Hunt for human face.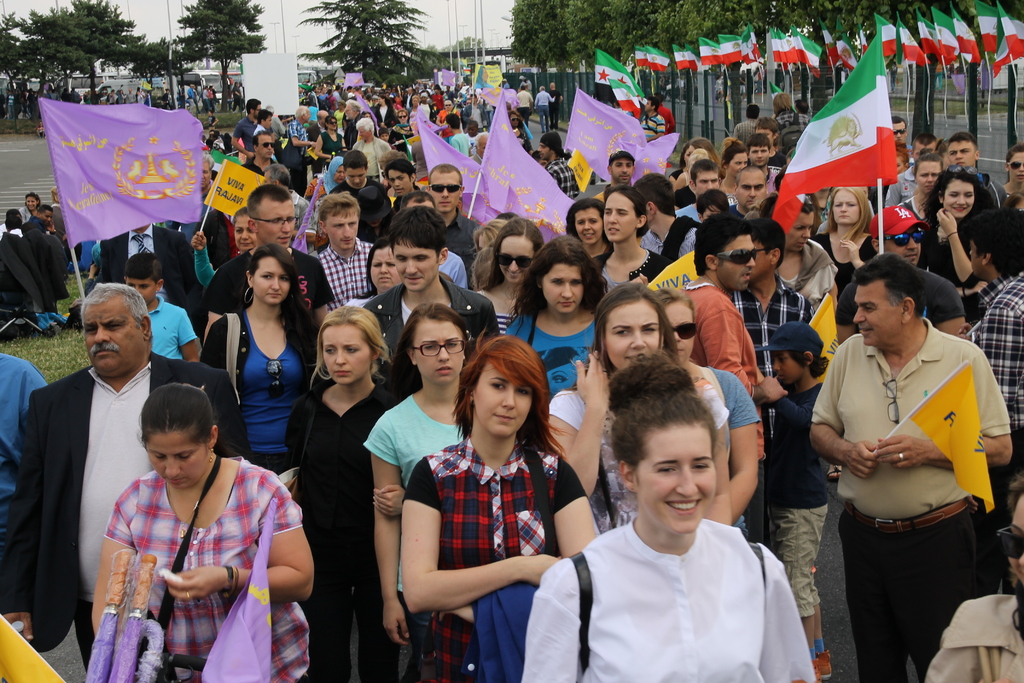
Hunted down at (left=125, top=278, right=157, bottom=304).
